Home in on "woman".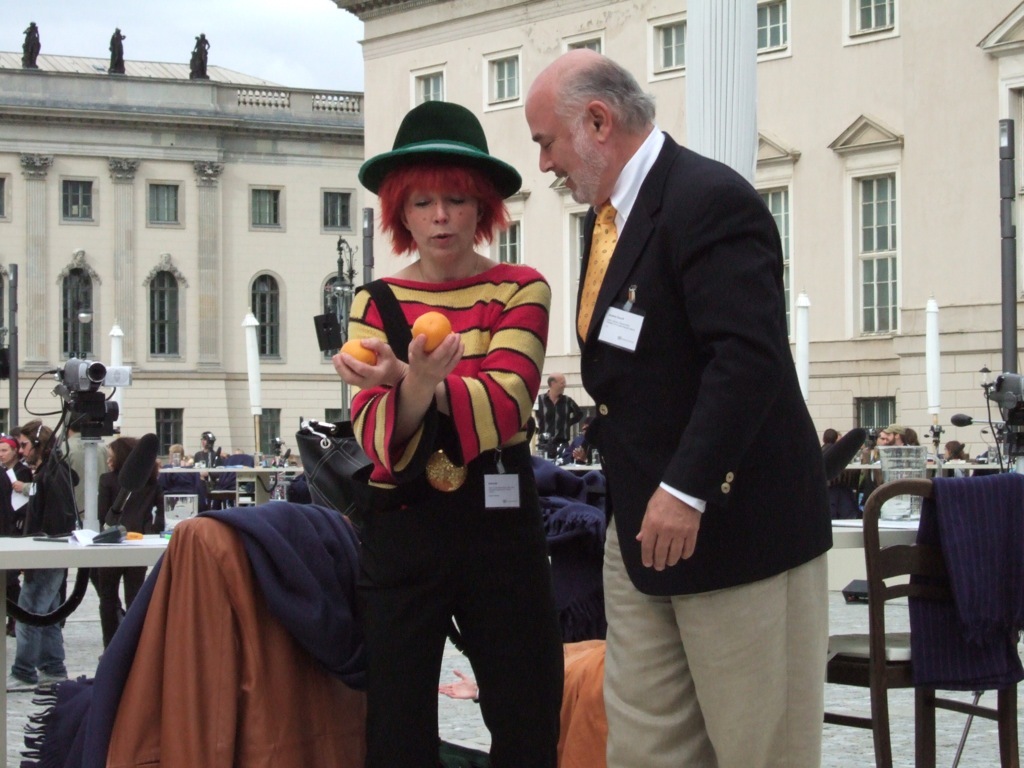
Homed in at bbox=[186, 431, 221, 472].
